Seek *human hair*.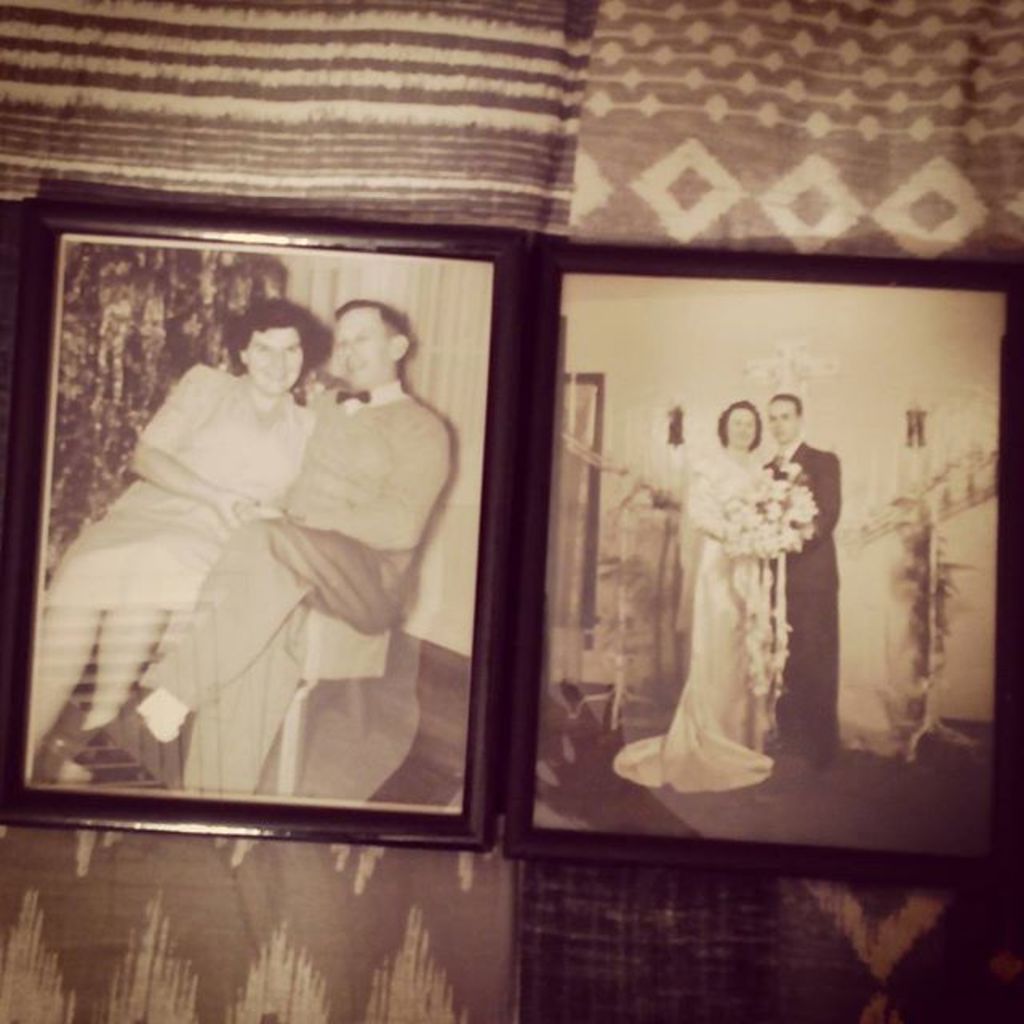
x1=715 y1=406 x2=760 y2=450.
